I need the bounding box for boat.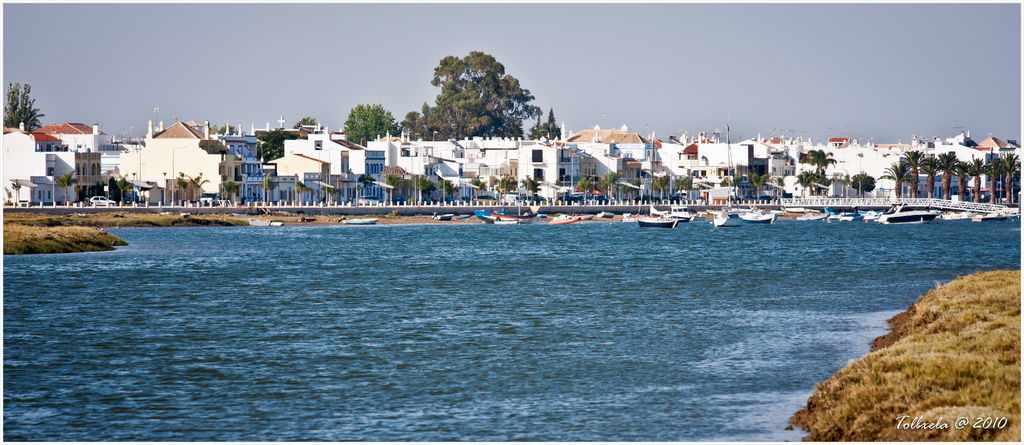
Here it is: <bbox>637, 209, 677, 229</bbox>.
